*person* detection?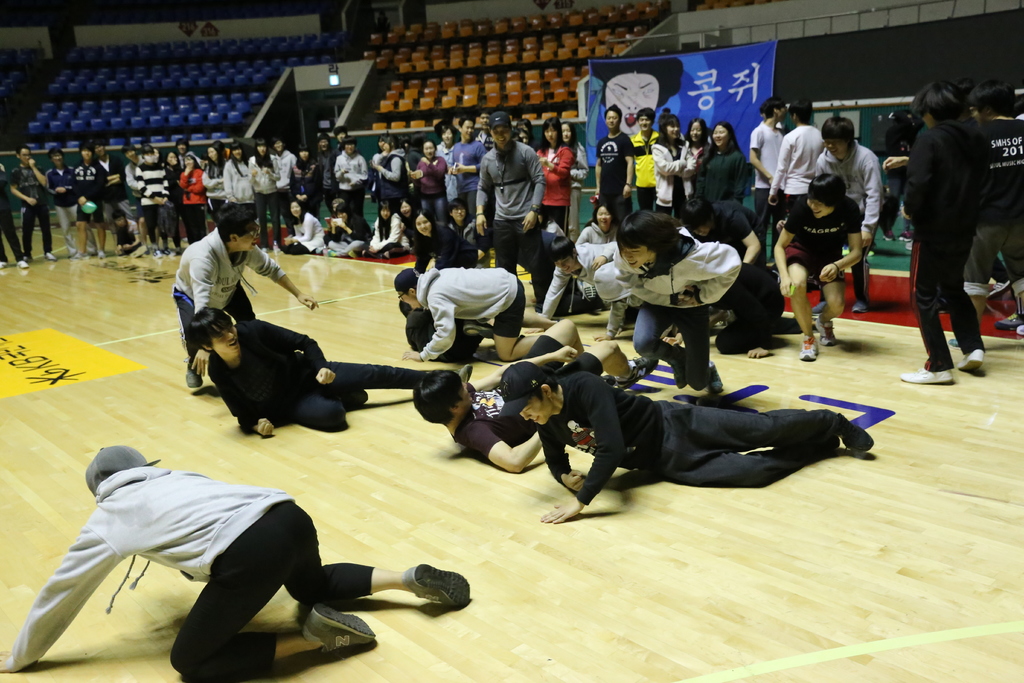
<box>218,138,254,217</box>
